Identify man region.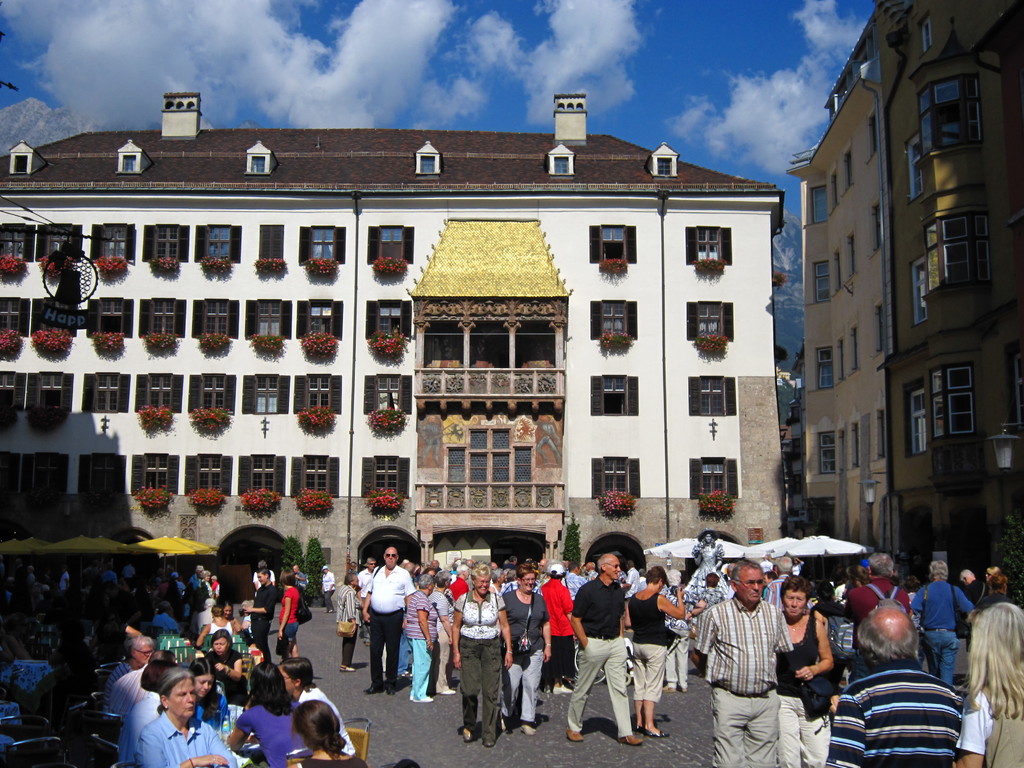
Region: box(484, 559, 497, 571).
